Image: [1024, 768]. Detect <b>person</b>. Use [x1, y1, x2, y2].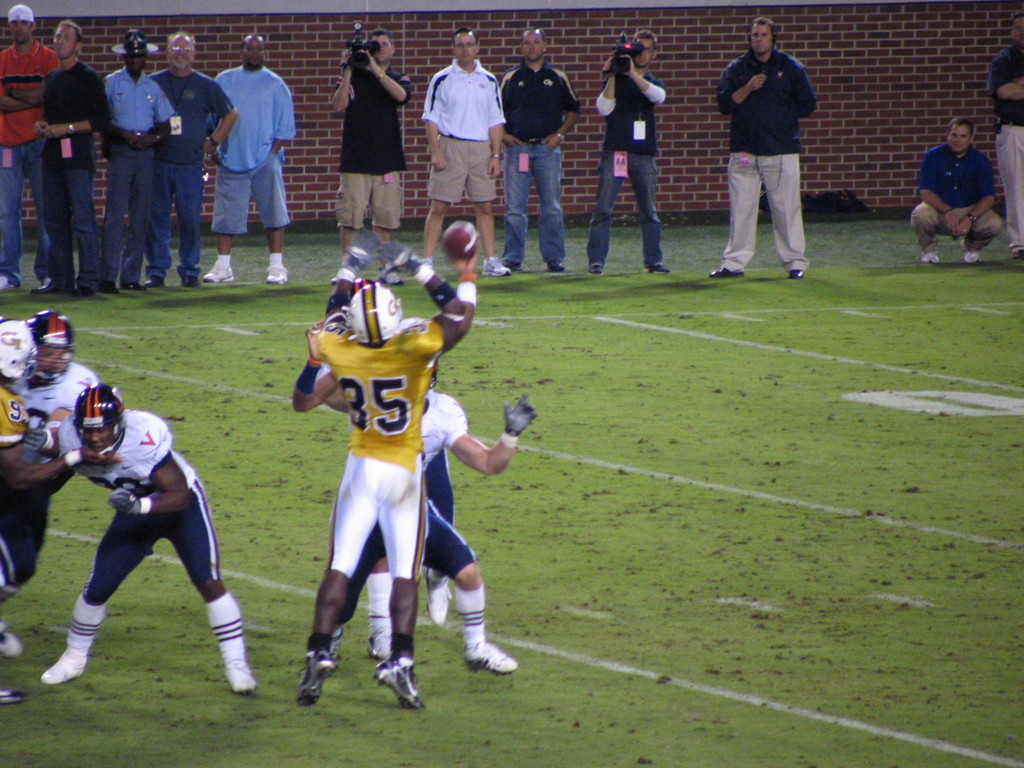
[911, 114, 1002, 269].
